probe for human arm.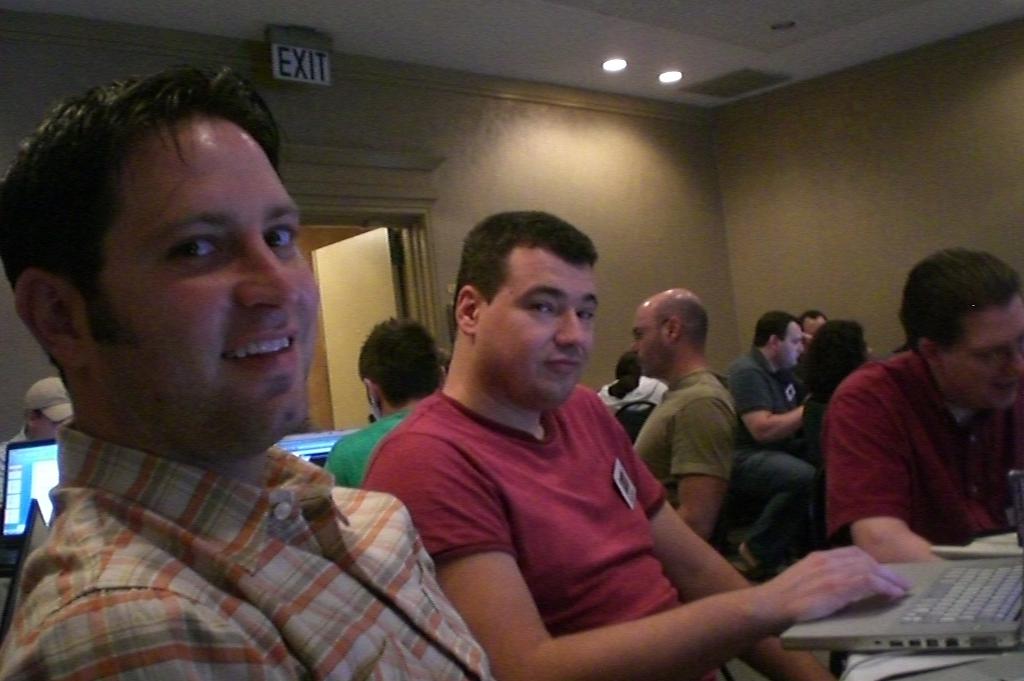
Probe result: 673/395/736/543.
